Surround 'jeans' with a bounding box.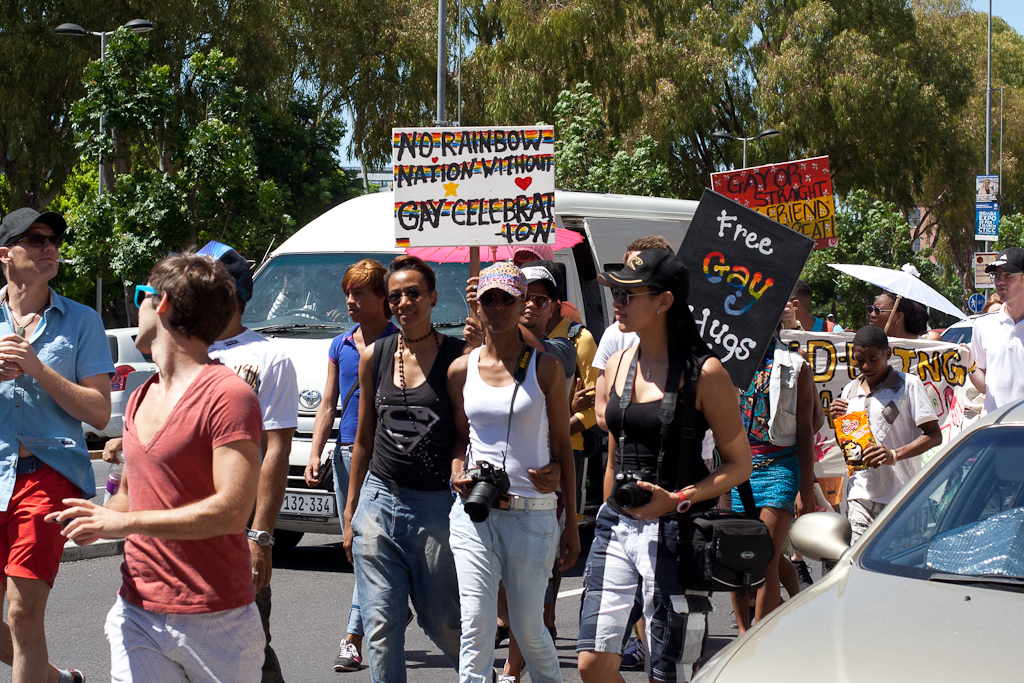
rect(332, 444, 363, 638).
